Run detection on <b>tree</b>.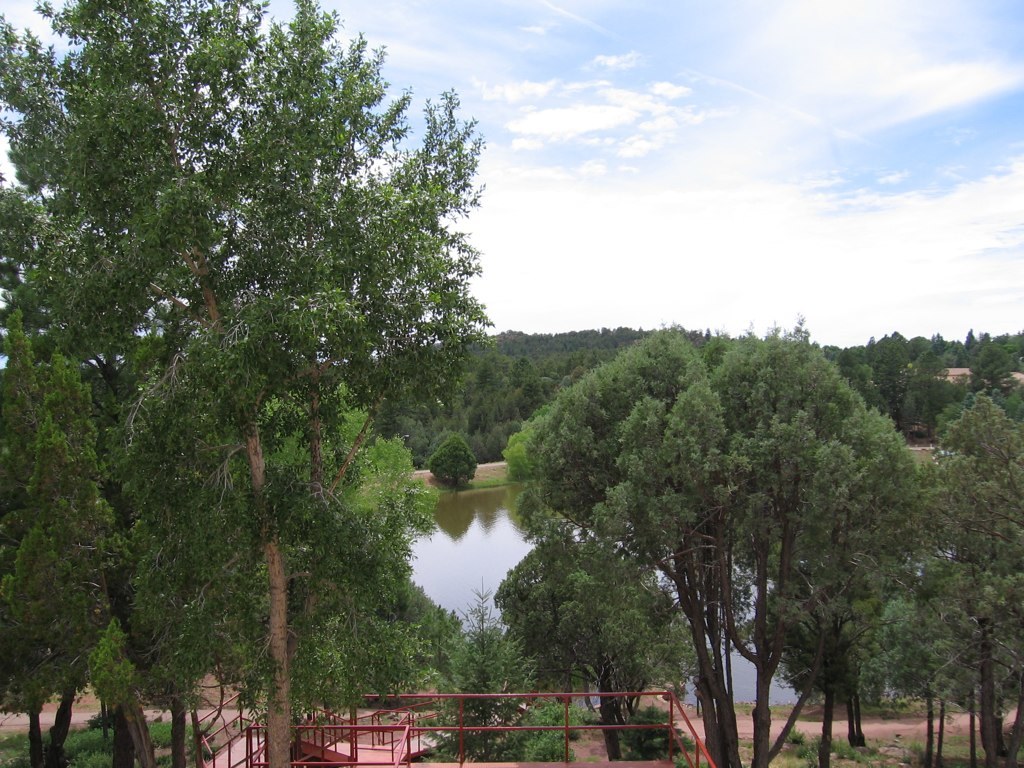
Result: {"left": 946, "top": 319, "right": 1023, "bottom": 429}.
